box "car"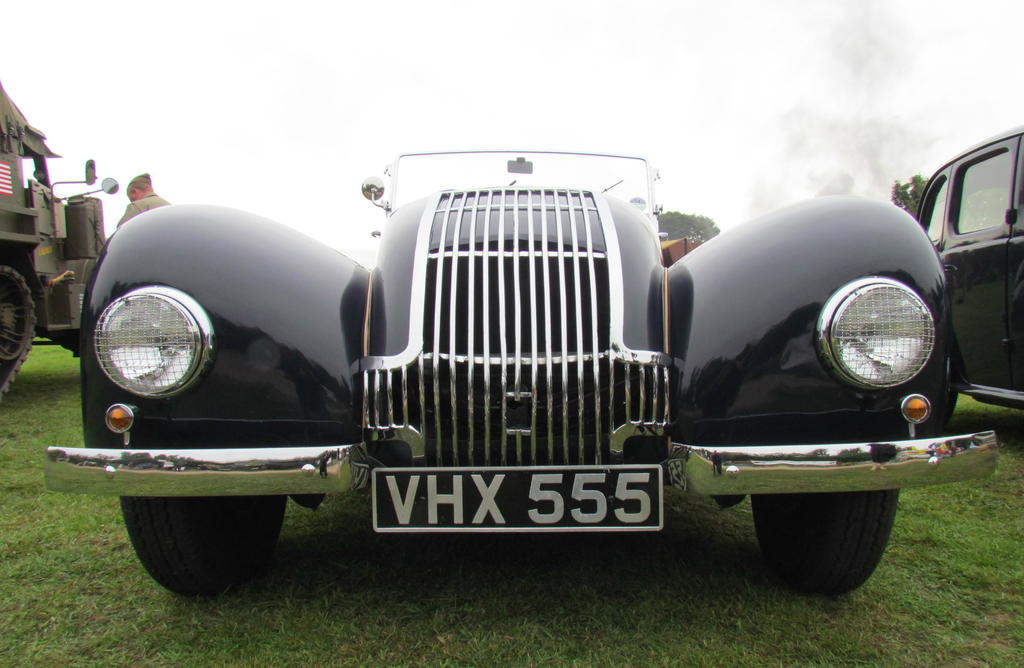
box(42, 147, 1001, 601)
